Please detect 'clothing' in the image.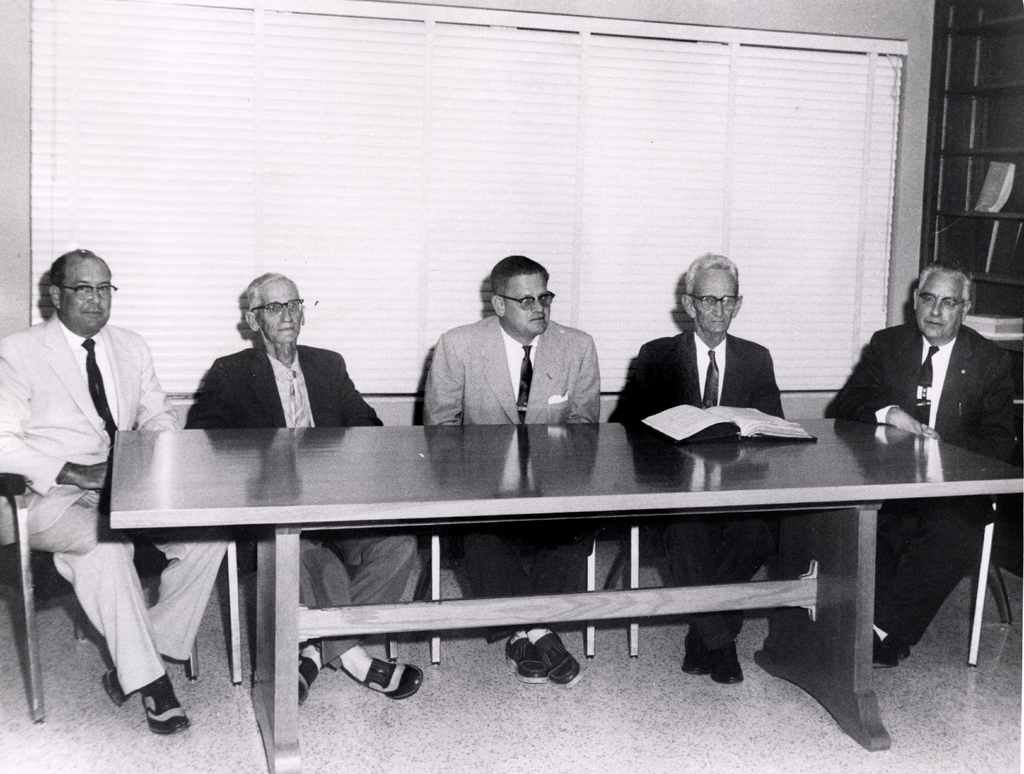
[808, 324, 1023, 670].
